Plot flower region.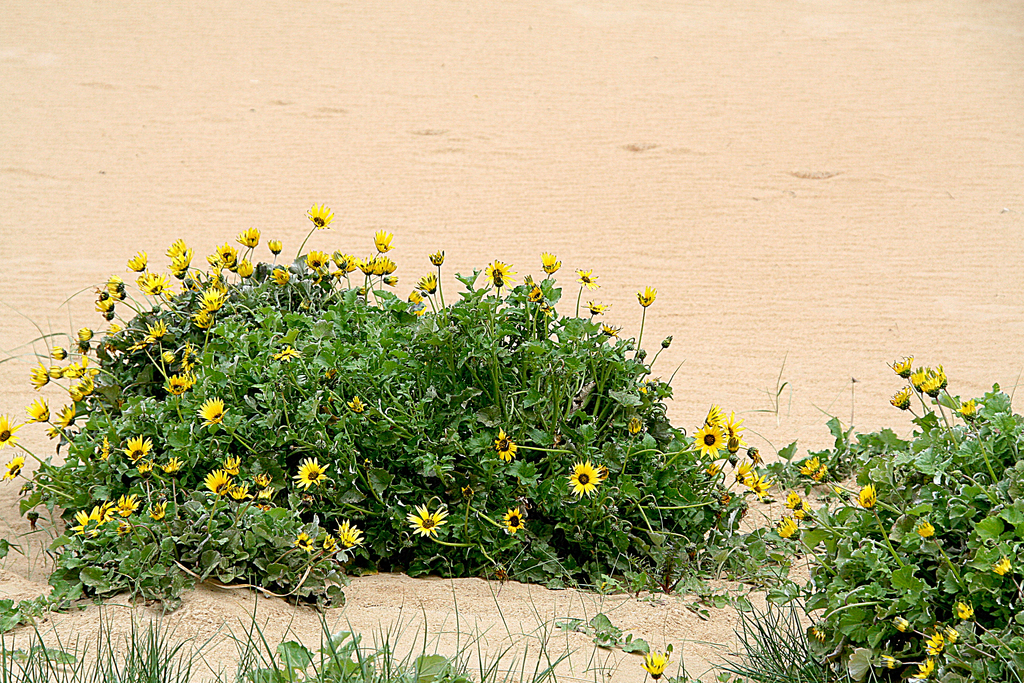
Plotted at (x1=591, y1=295, x2=608, y2=315).
